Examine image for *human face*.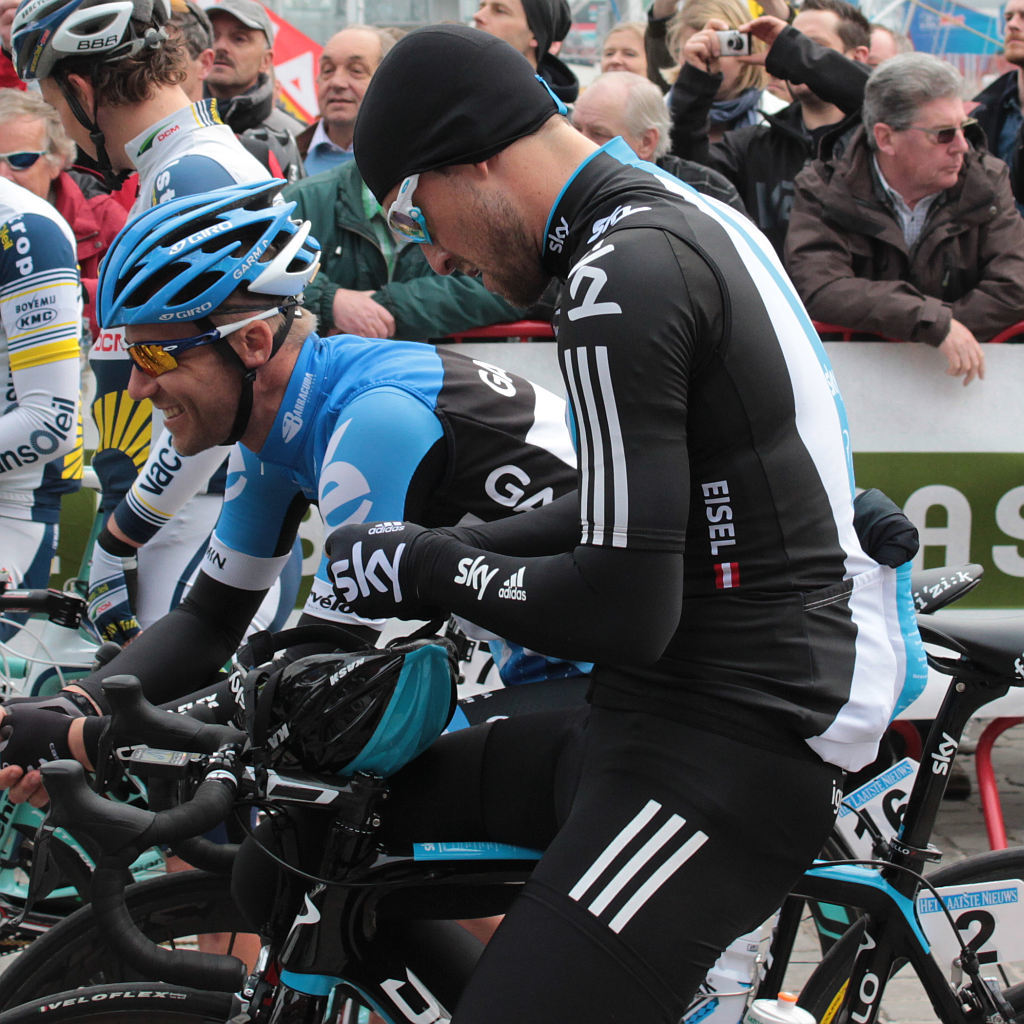
Examination result: Rect(472, 0, 532, 58).
